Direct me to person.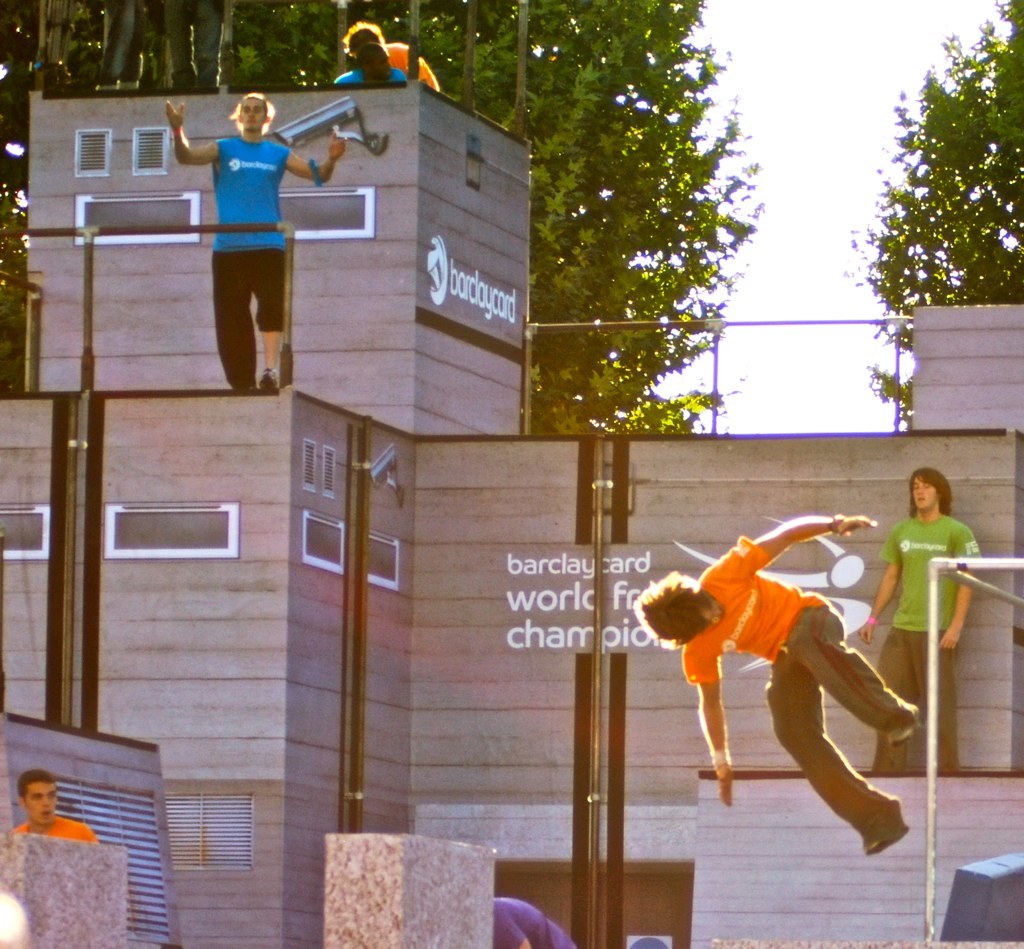
Direction: x1=7, y1=773, x2=103, y2=847.
